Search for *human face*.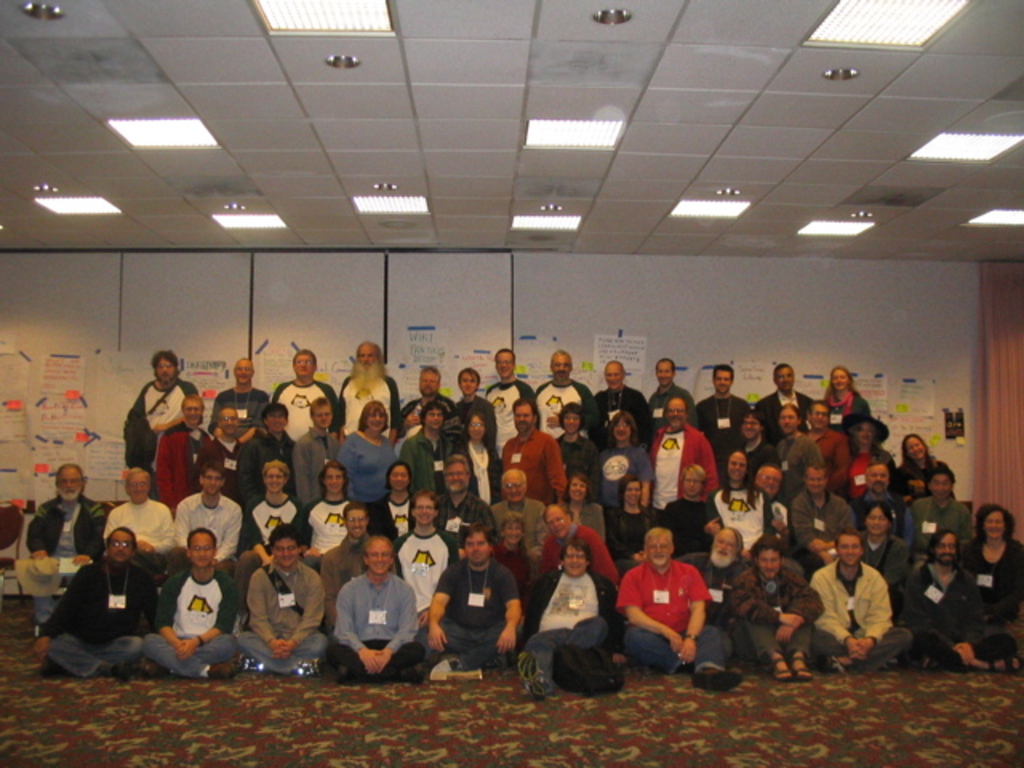
Found at (left=829, top=368, right=848, bottom=390).
